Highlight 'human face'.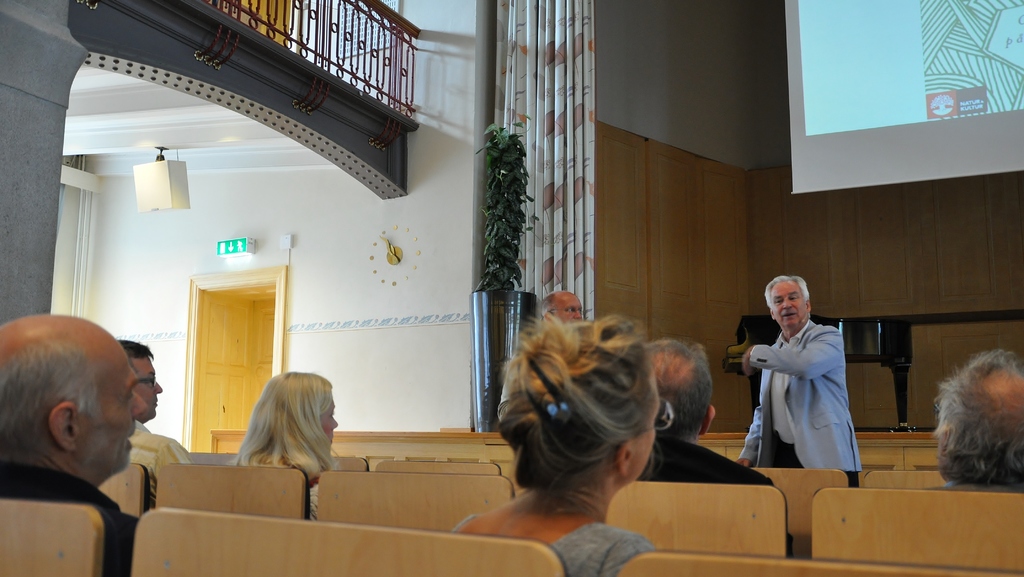
Highlighted region: 314,393,339,440.
